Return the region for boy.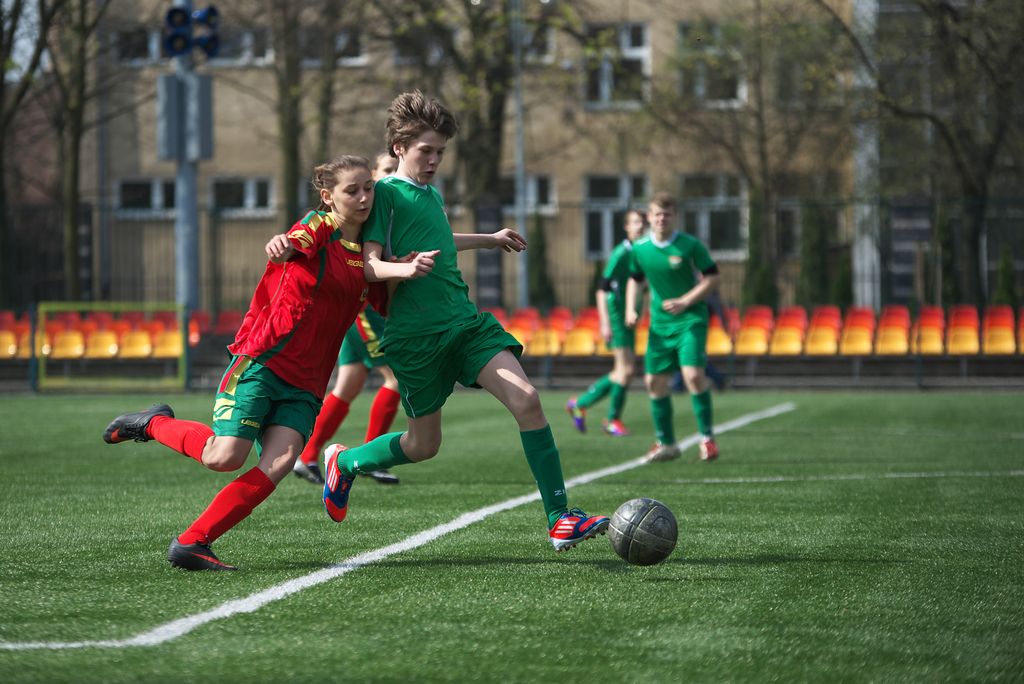
BBox(564, 203, 649, 442).
